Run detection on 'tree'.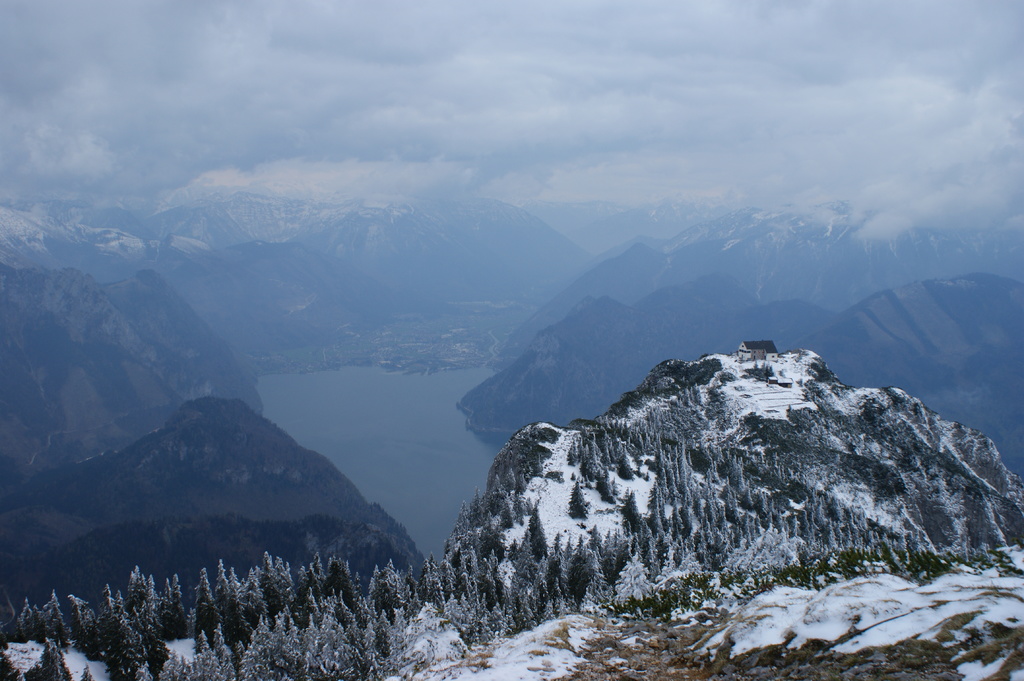
Result: (422, 565, 435, 609).
